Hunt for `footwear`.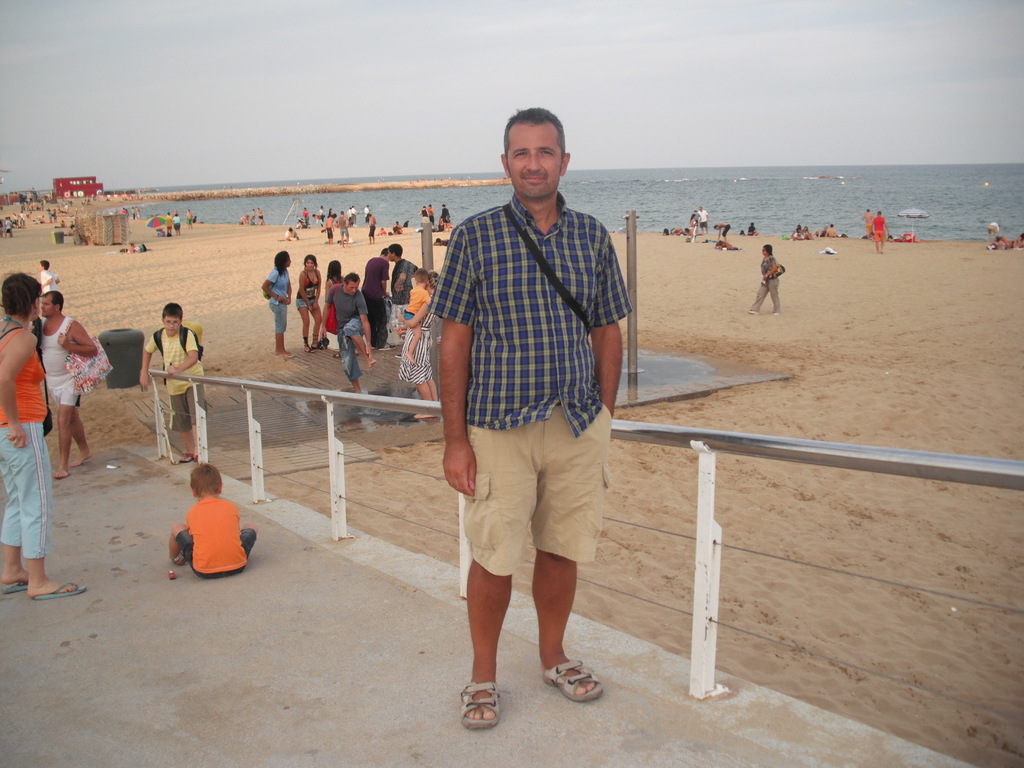
Hunted down at box(521, 647, 604, 717).
